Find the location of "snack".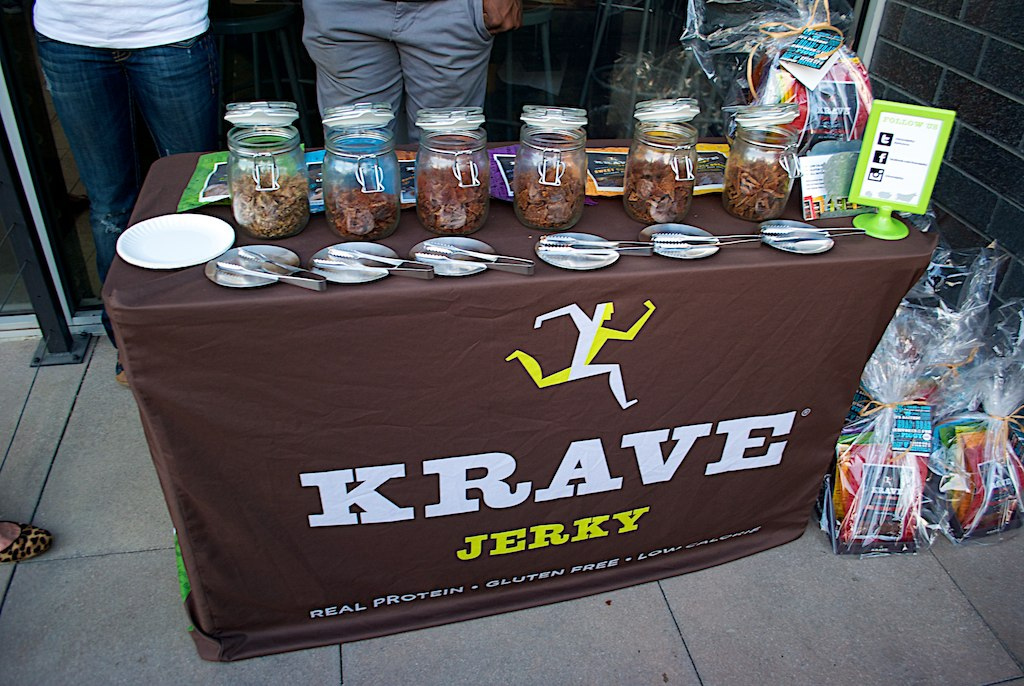
Location: select_region(624, 160, 697, 228).
